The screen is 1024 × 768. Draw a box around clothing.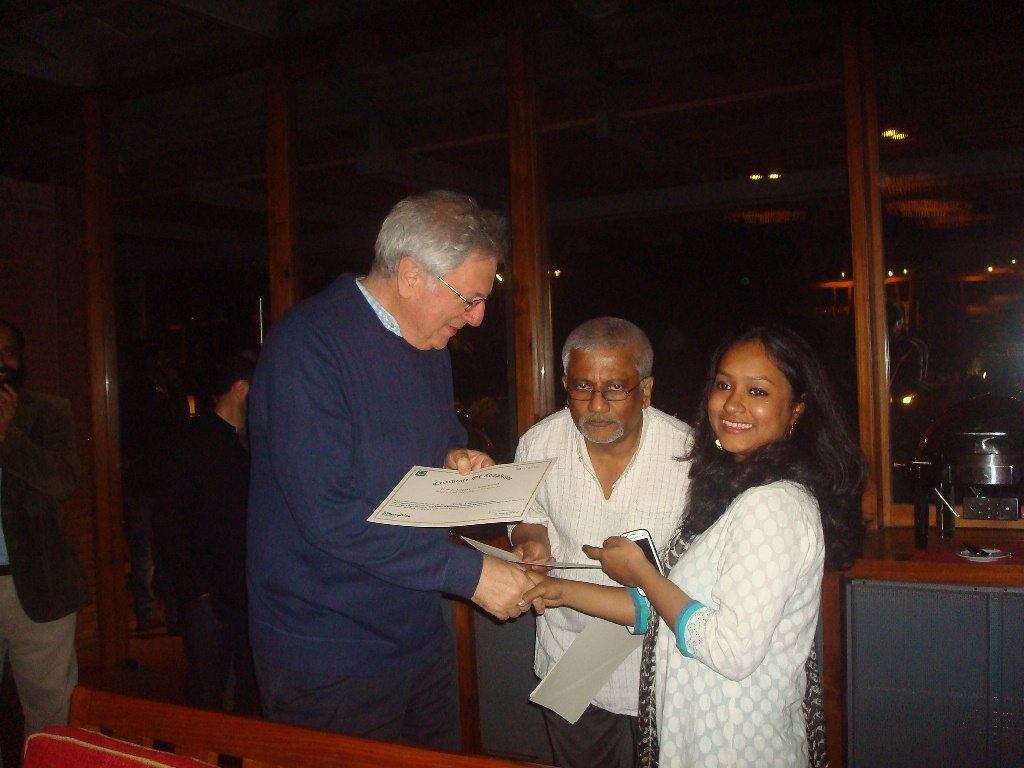
x1=162, y1=410, x2=266, y2=715.
